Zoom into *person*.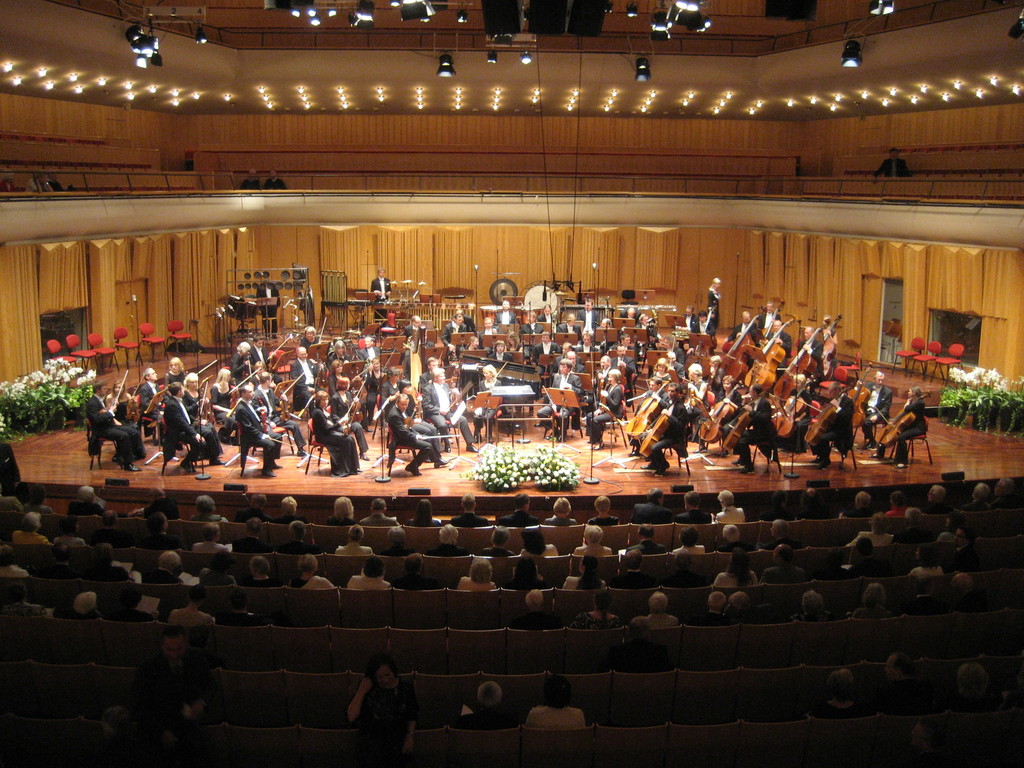
Zoom target: Rect(806, 385, 856, 467).
